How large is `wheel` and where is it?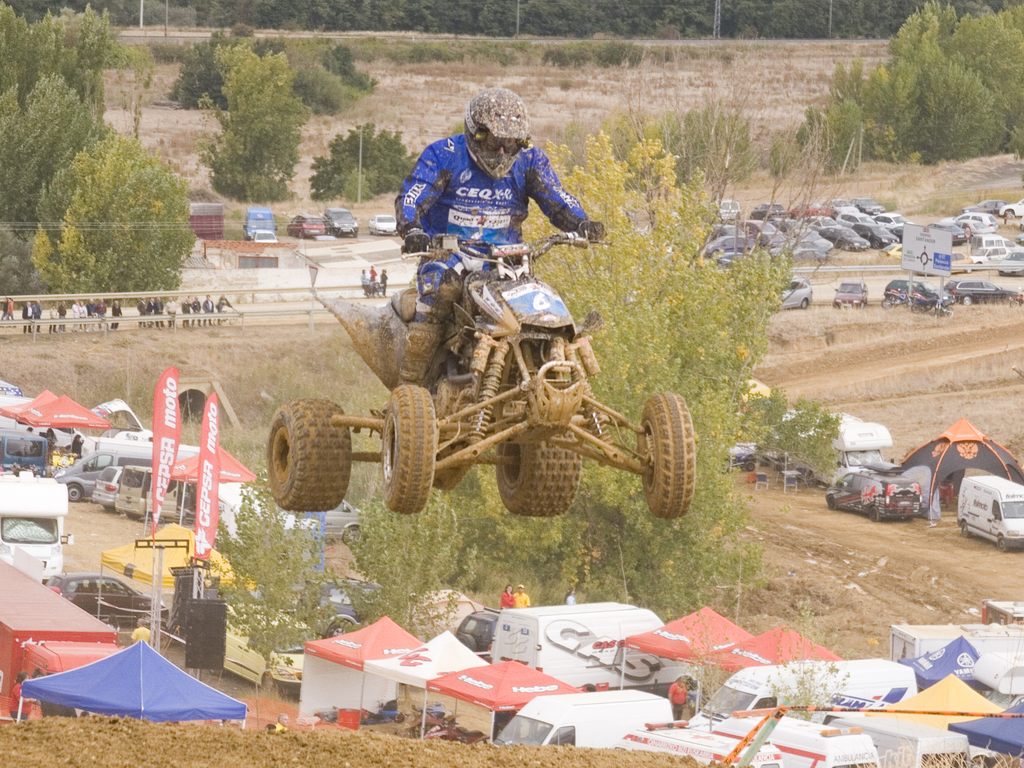
Bounding box: pyautogui.locateOnScreen(825, 492, 838, 513).
